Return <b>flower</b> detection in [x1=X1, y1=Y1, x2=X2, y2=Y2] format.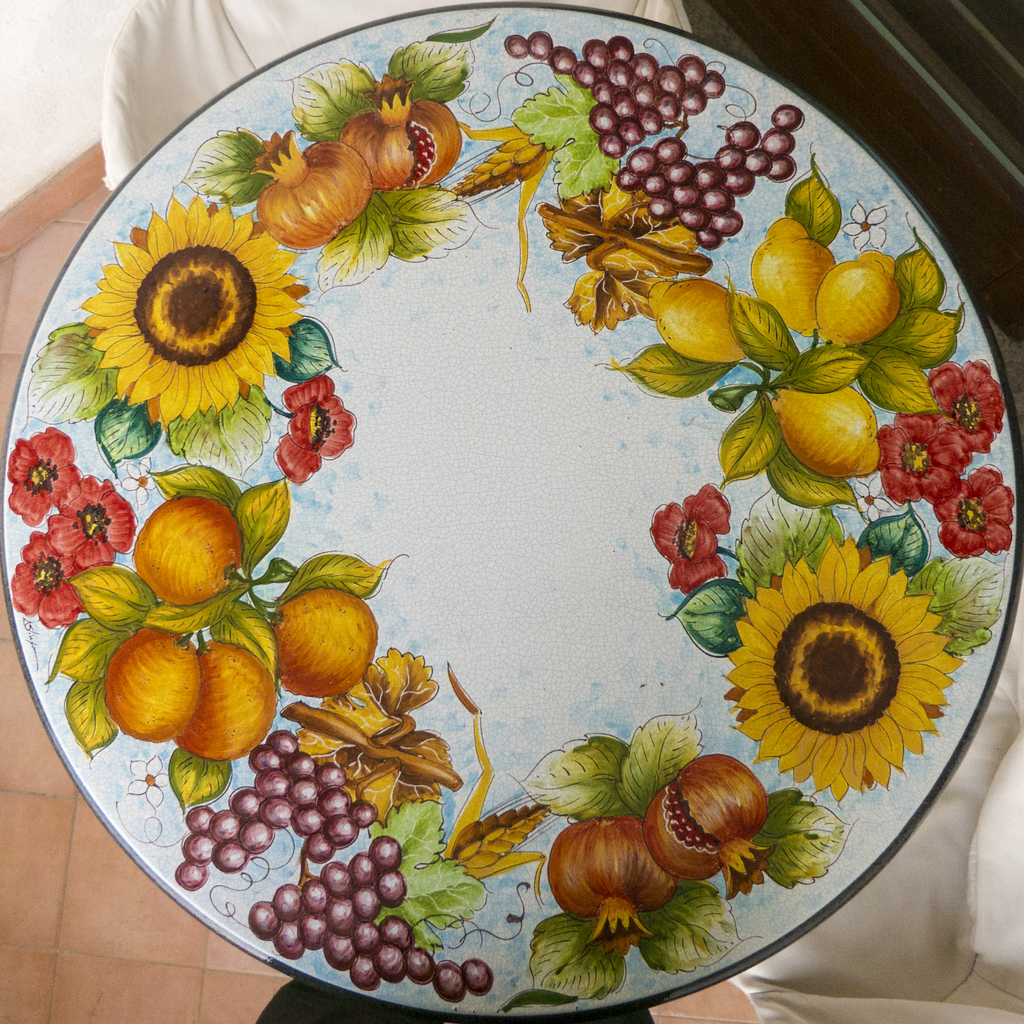
[x1=61, y1=191, x2=1023, y2=809].
